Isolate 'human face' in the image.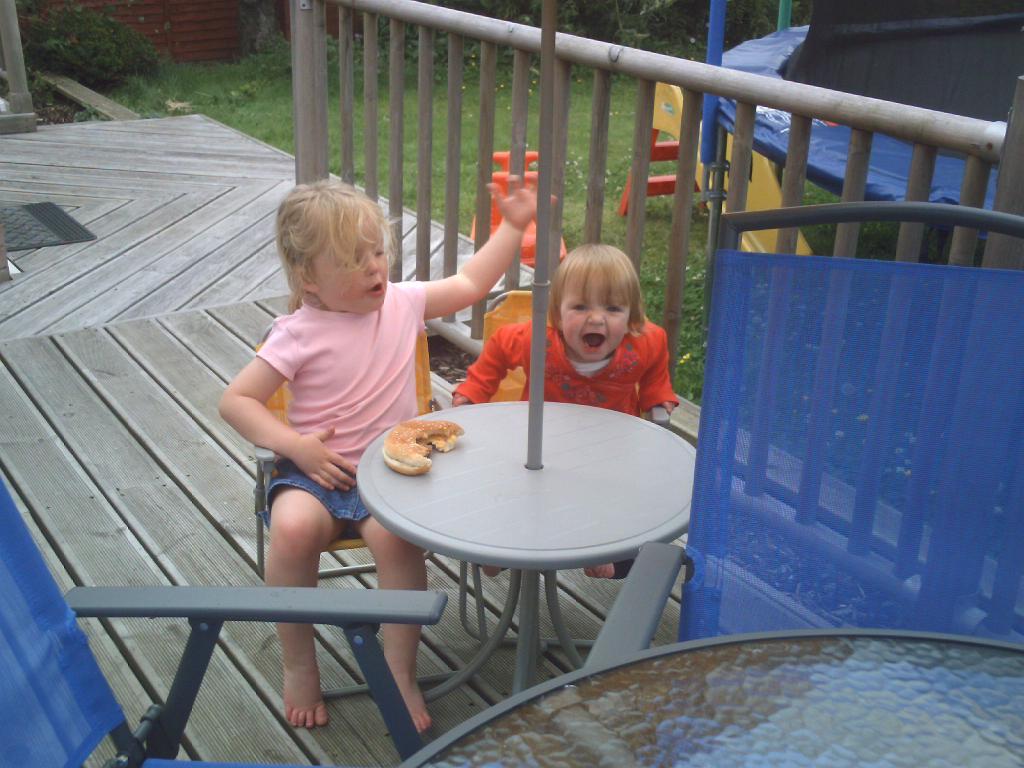
Isolated region: 314:223:389:312.
